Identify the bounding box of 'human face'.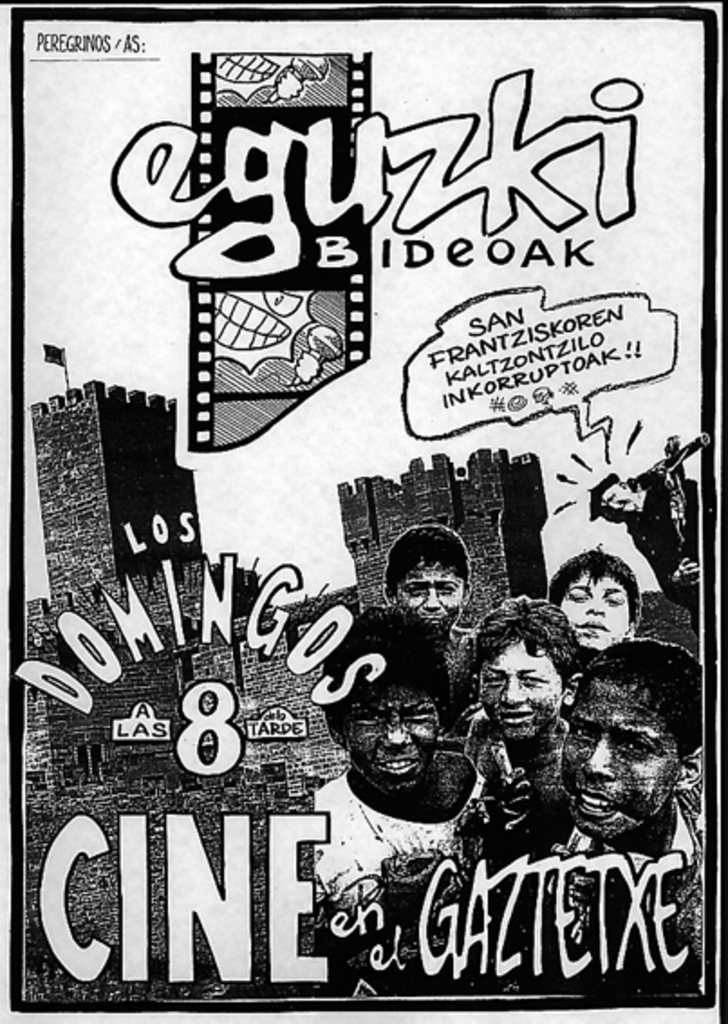
397,556,464,632.
